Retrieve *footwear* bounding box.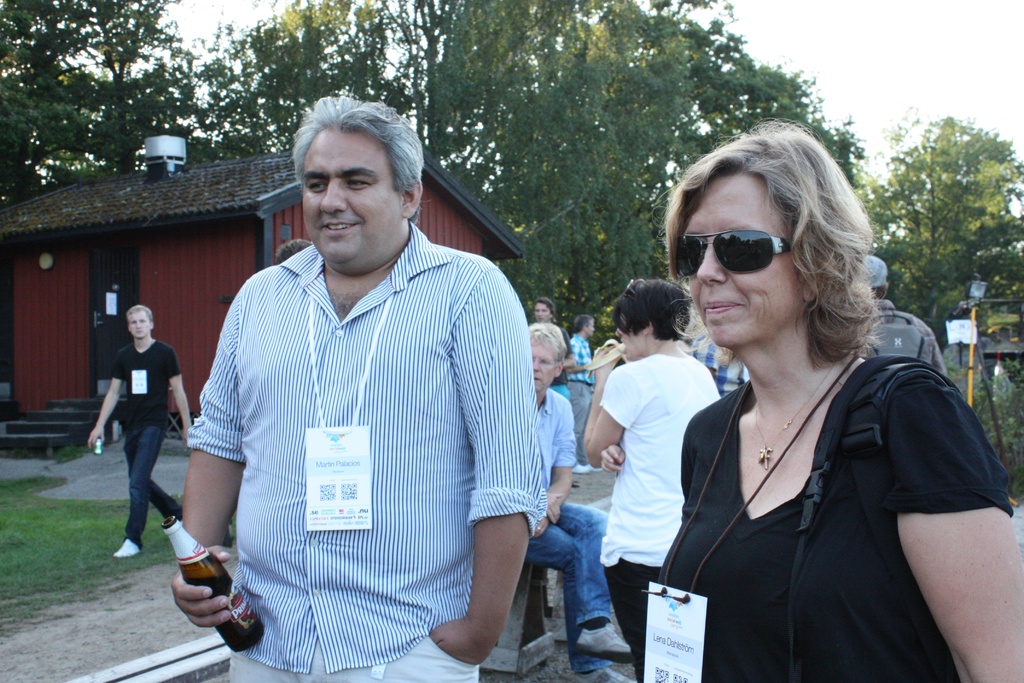
Bounding box: (left=576, top=668, right=639, bottom=682).
